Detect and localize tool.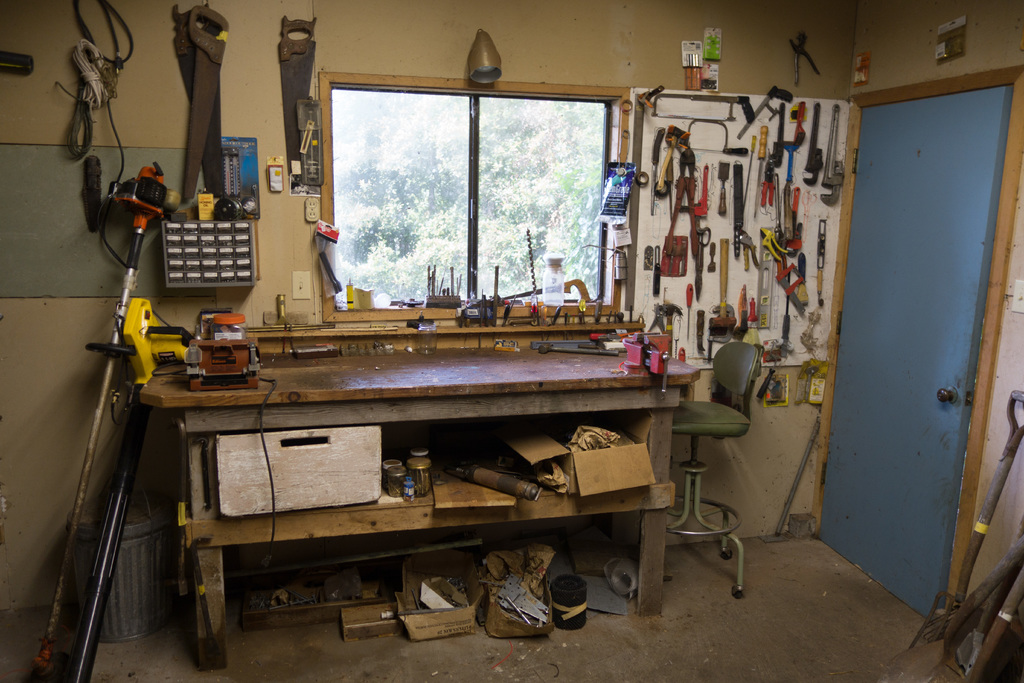
Localized at [x1=497, y1=292, x2=516, y2=334].
